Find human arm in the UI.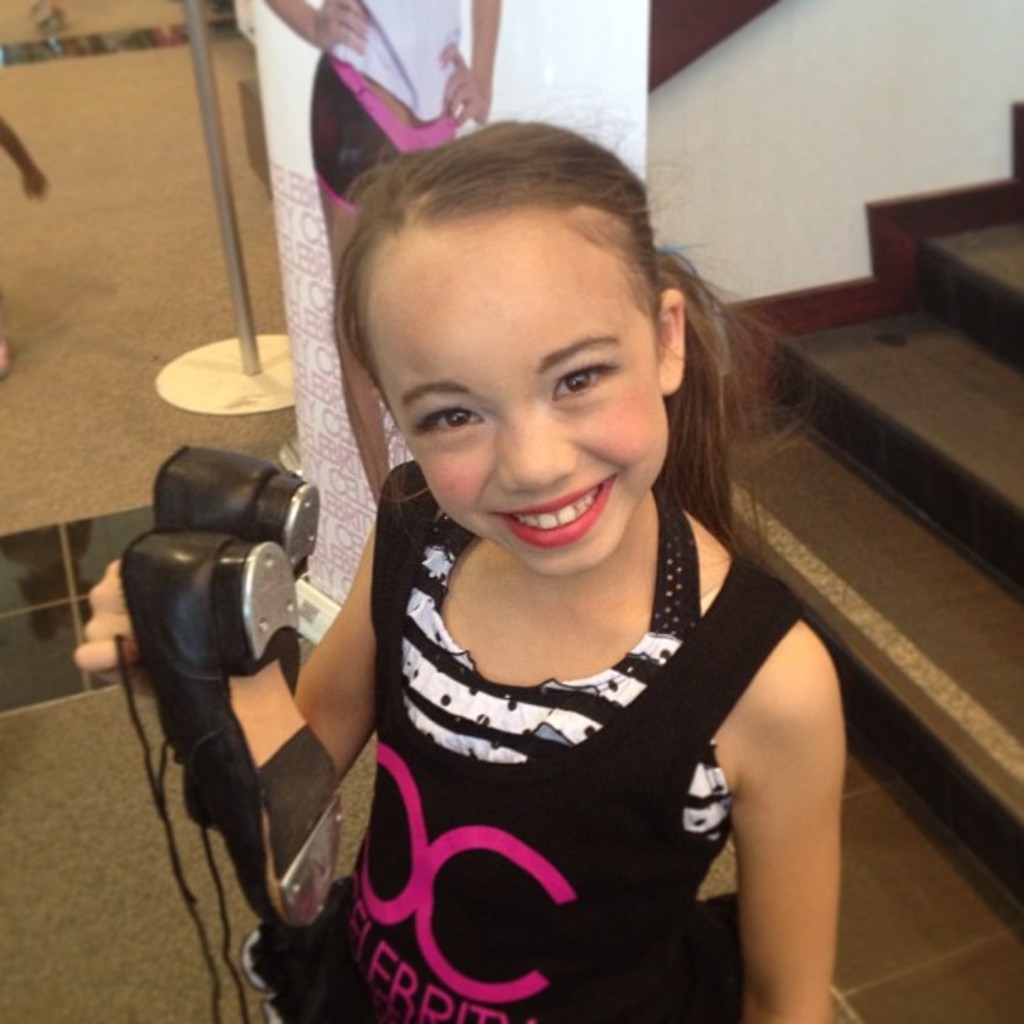
UI element at [438,0,500,120].
